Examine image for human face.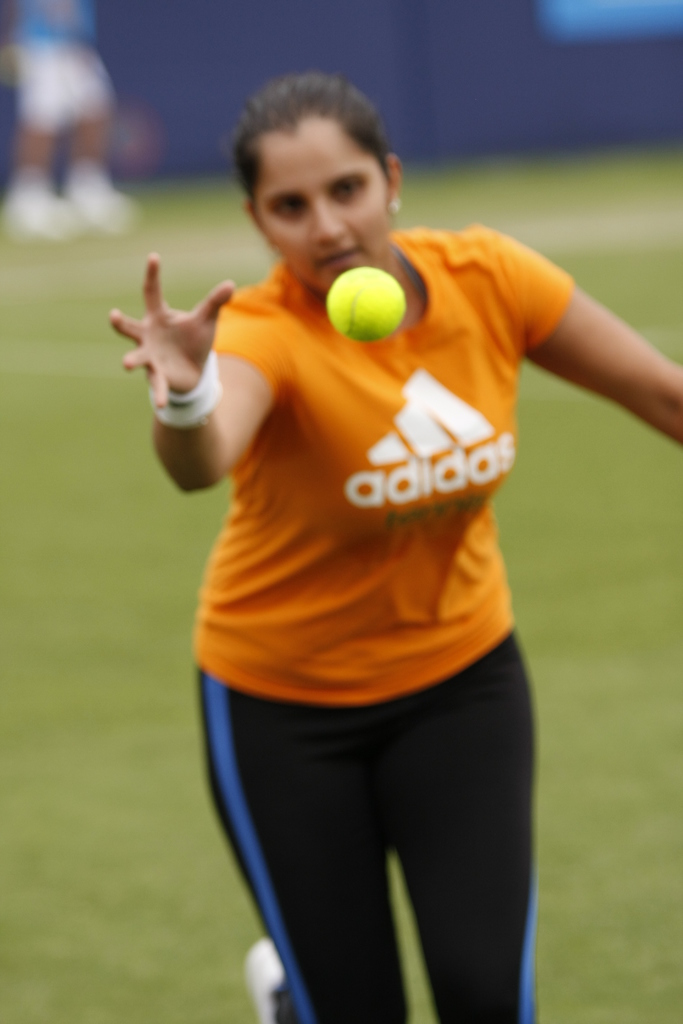
Examination result: [x1=252, y1=132, x2=391, y2=291].
